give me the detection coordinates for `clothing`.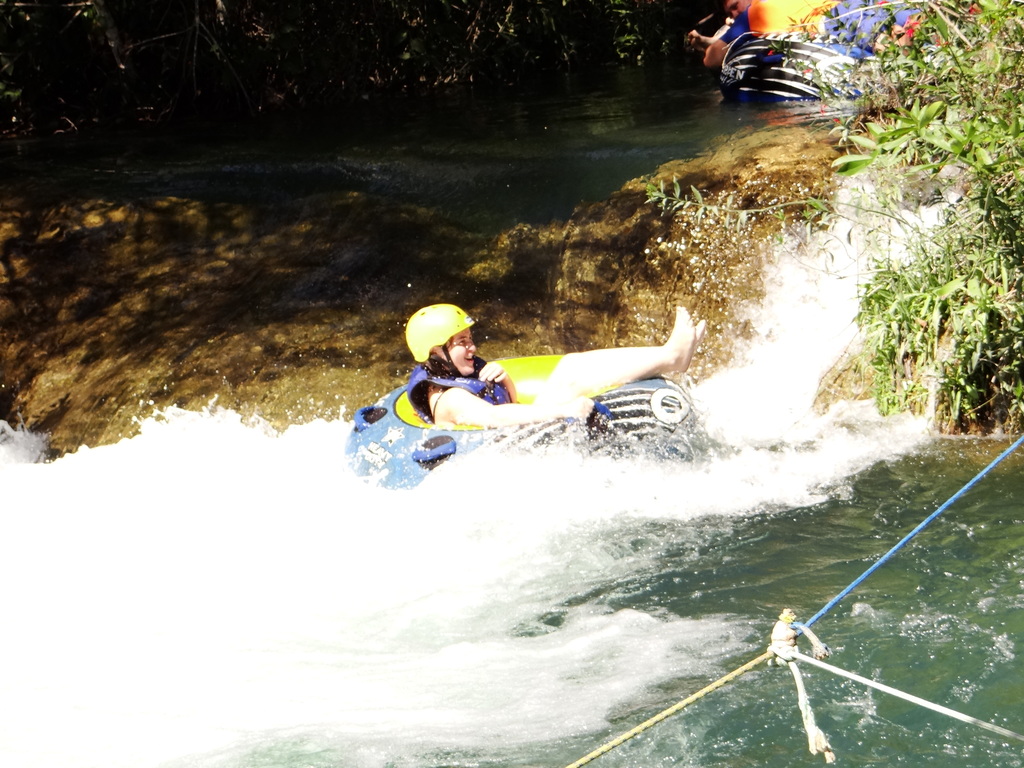
bbox(390, 351, 518, 434).
